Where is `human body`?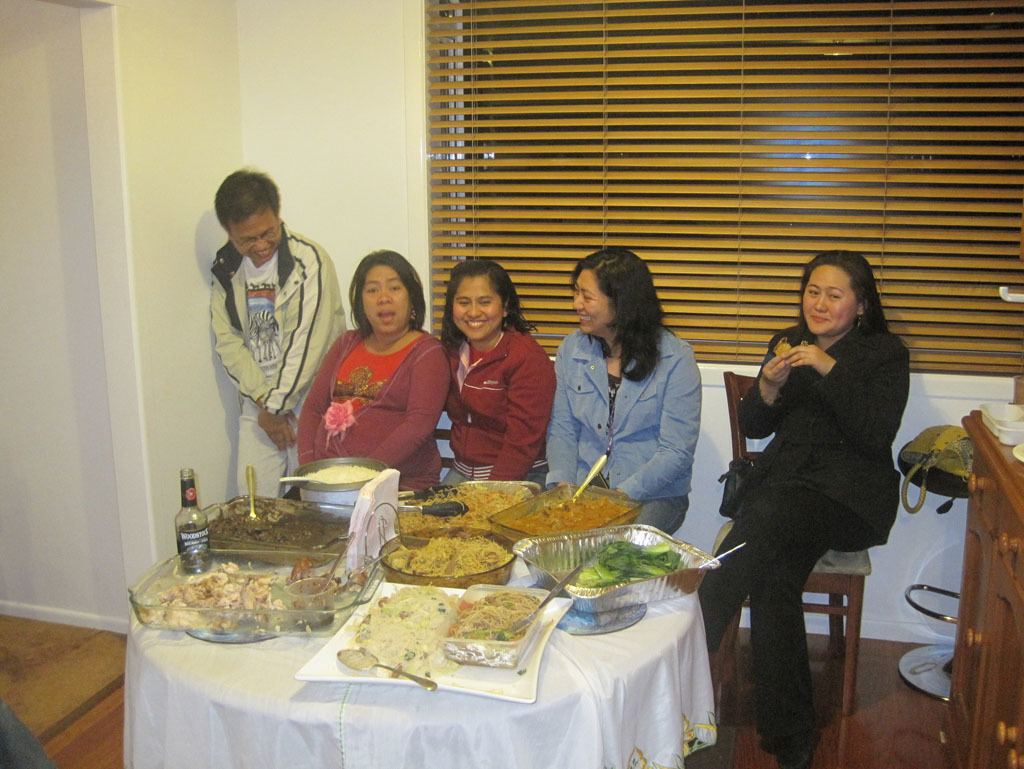
712,238,910,742.
